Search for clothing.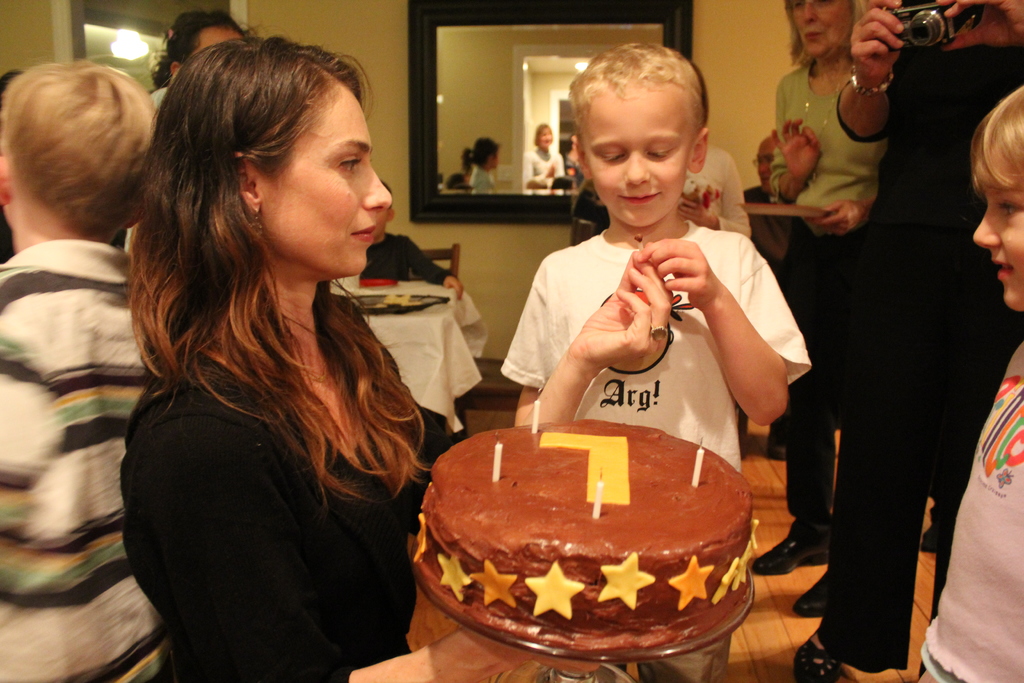
Found at (0,238,171,682).
